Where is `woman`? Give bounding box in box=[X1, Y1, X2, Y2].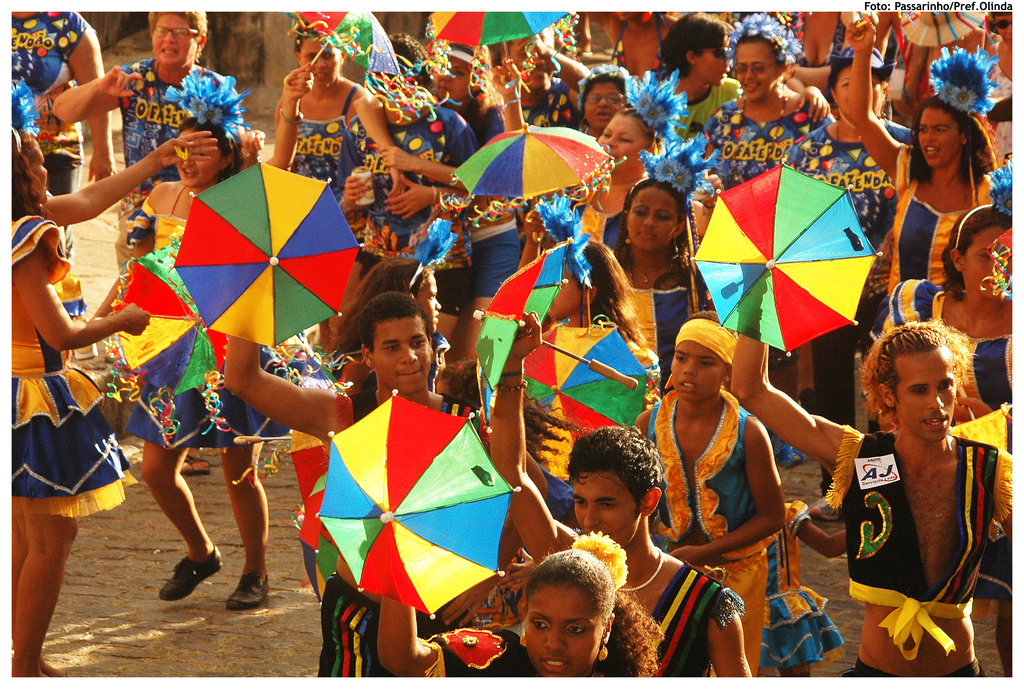
box=[702, 24, 833, 457].
